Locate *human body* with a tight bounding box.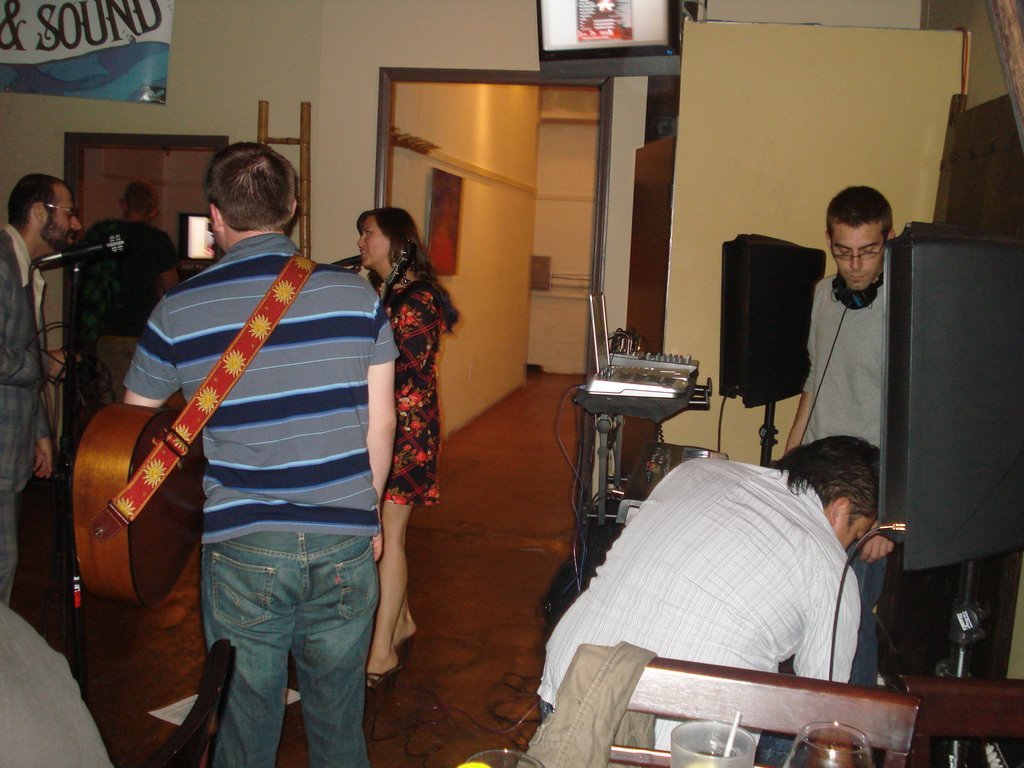
bbox(0, 226, 54, 599).
